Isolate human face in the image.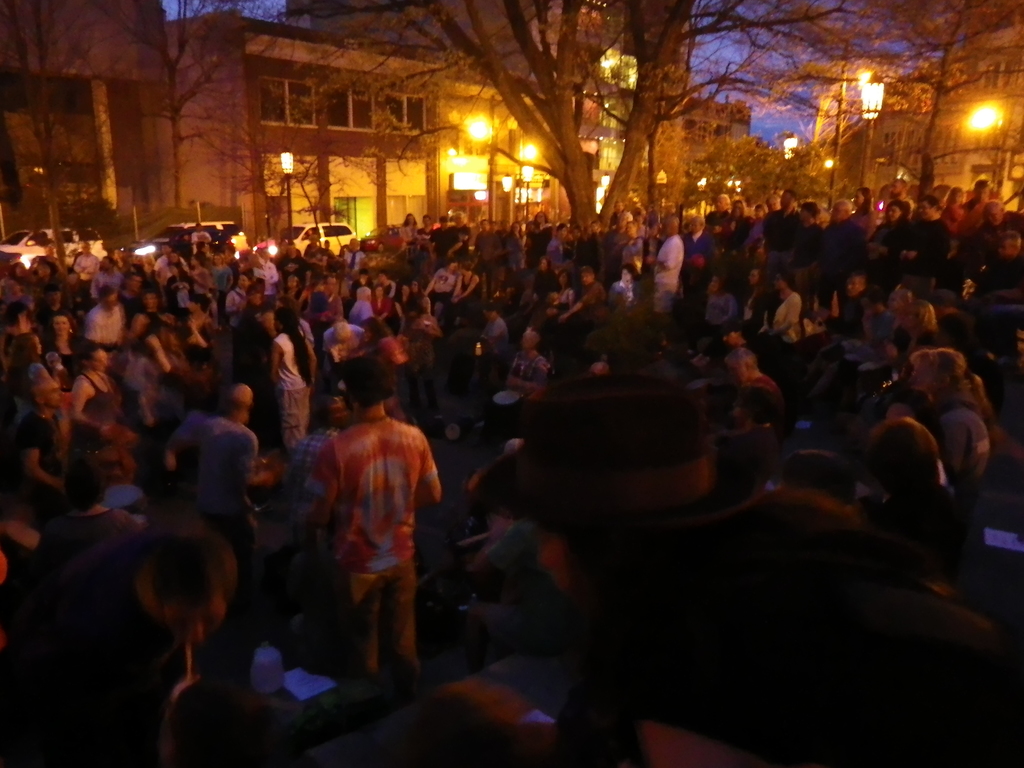
Isolated region: left=406, top=216, right=414, bottom=227.
